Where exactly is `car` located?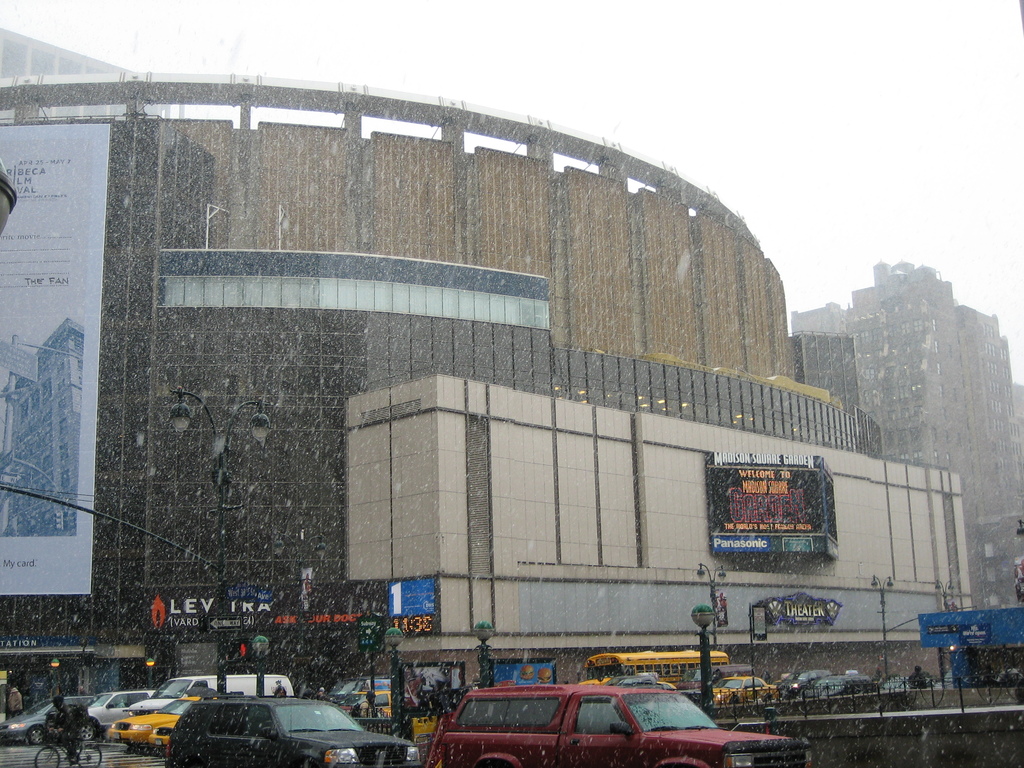
Its bounding box is (left=107, top=697, right=217, bottom=746).
